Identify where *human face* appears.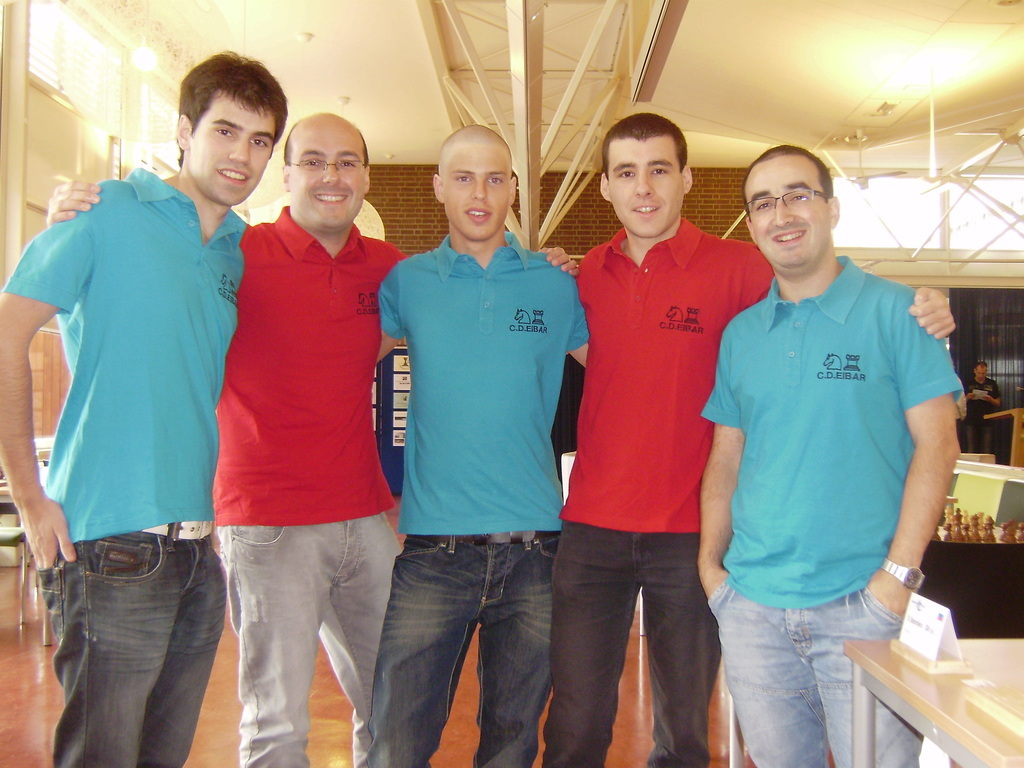
Appears at BBox(444, 147, 513, 243).
